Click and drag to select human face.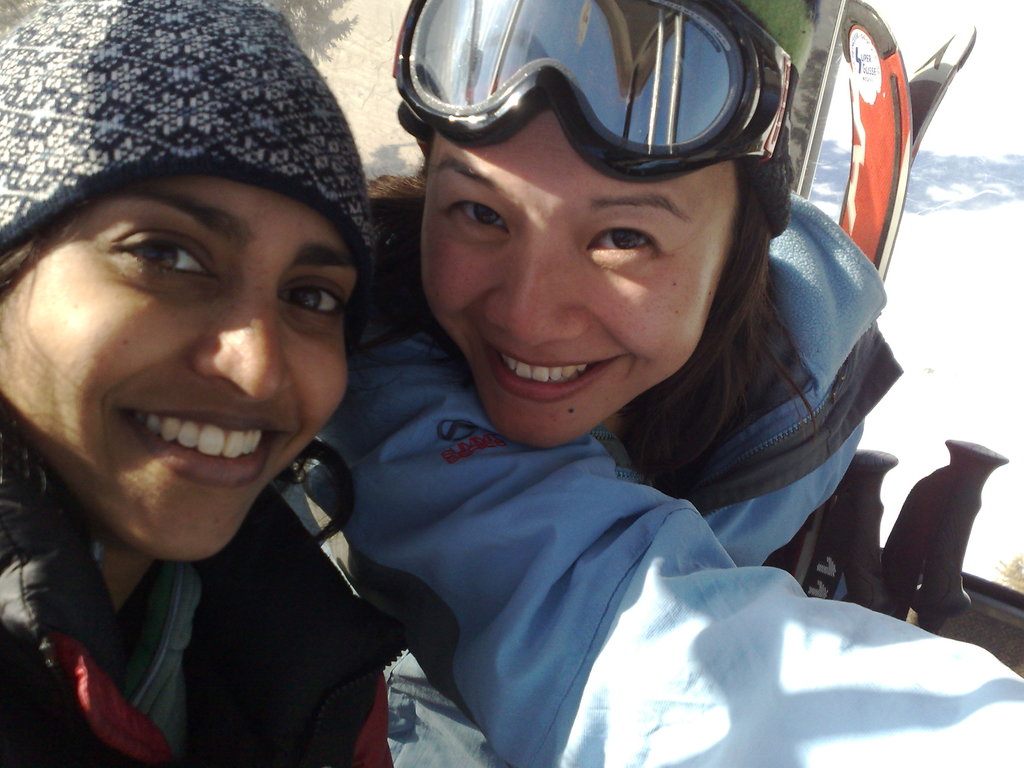
Selection: crop(422, 106, 740, 445).
